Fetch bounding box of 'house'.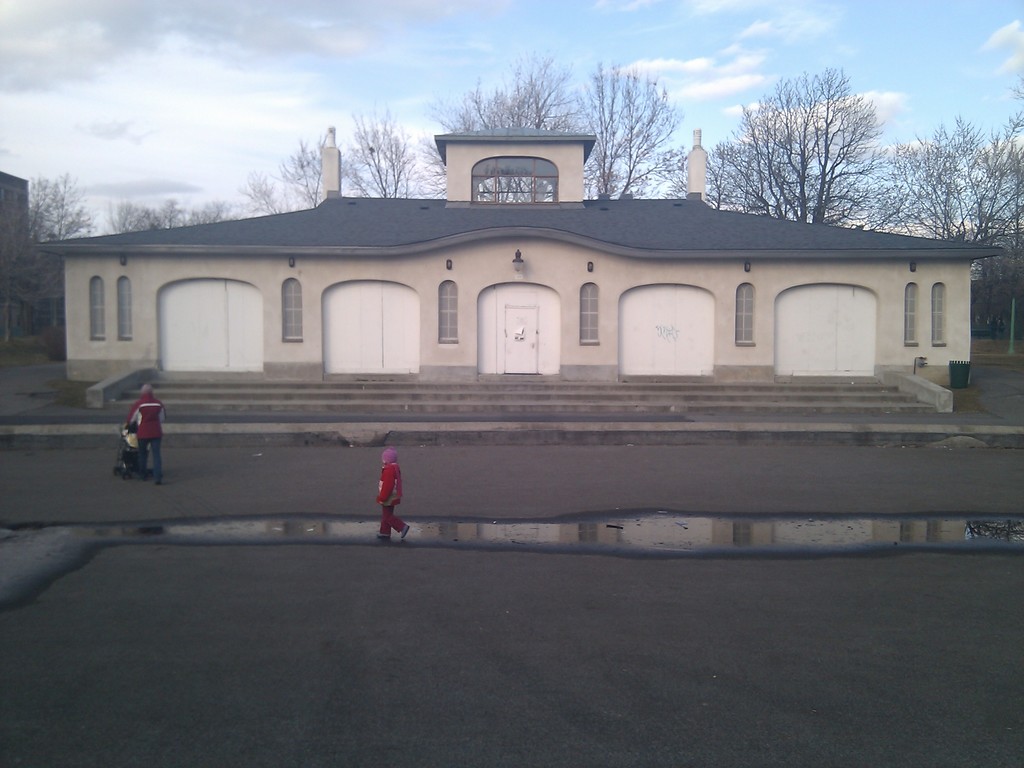
Bbox: locate(47, 118, 1023, 541).
